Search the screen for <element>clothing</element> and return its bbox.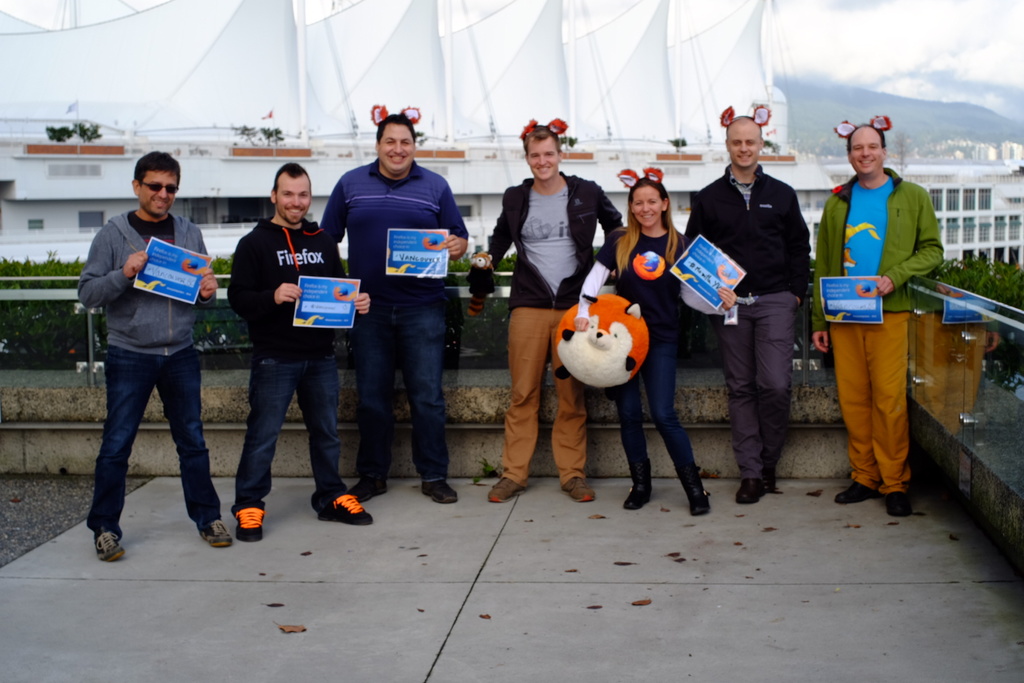
Found: {"x1": 682, "y1": 168, "x2": 812, "y2": 472}.
